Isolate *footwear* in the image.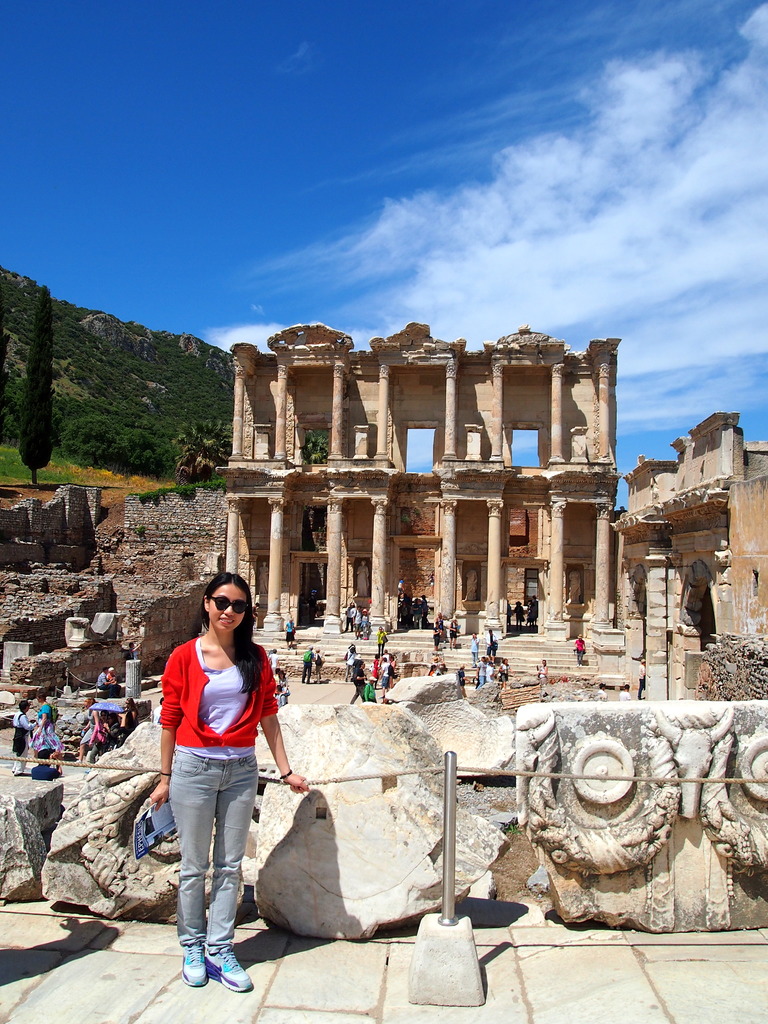
Isolated region: detection(179, 945, 207, 989).
